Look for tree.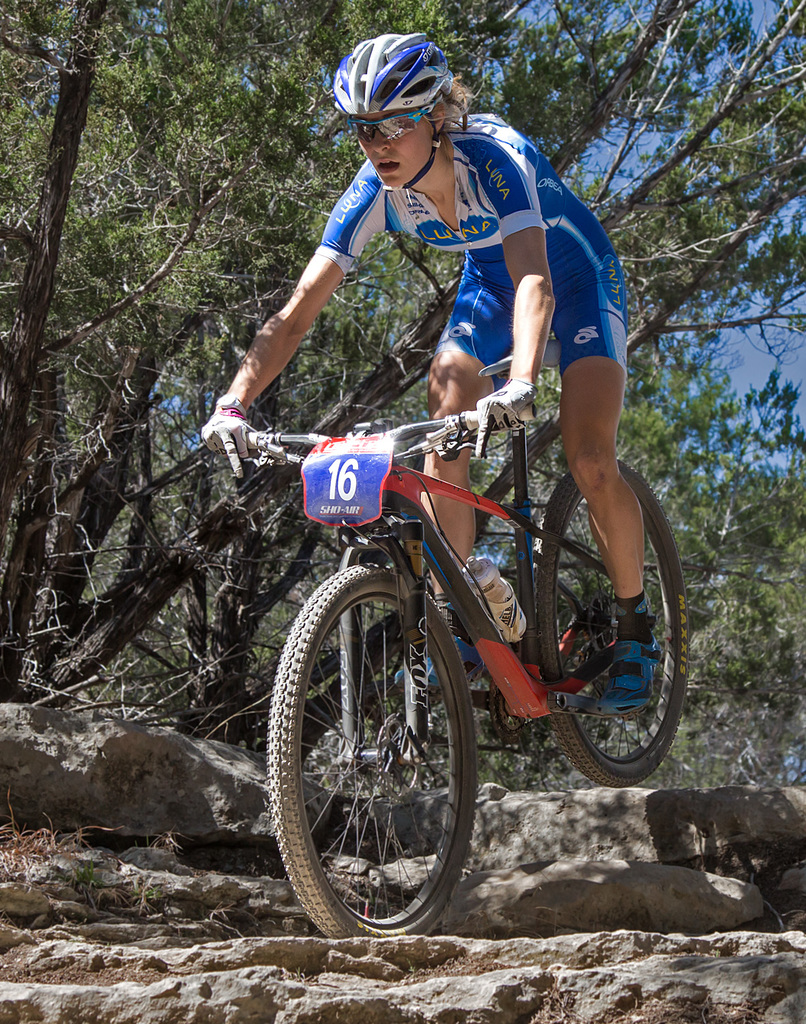
Found: x1=0, y1=7, x2=805, y2=705.
